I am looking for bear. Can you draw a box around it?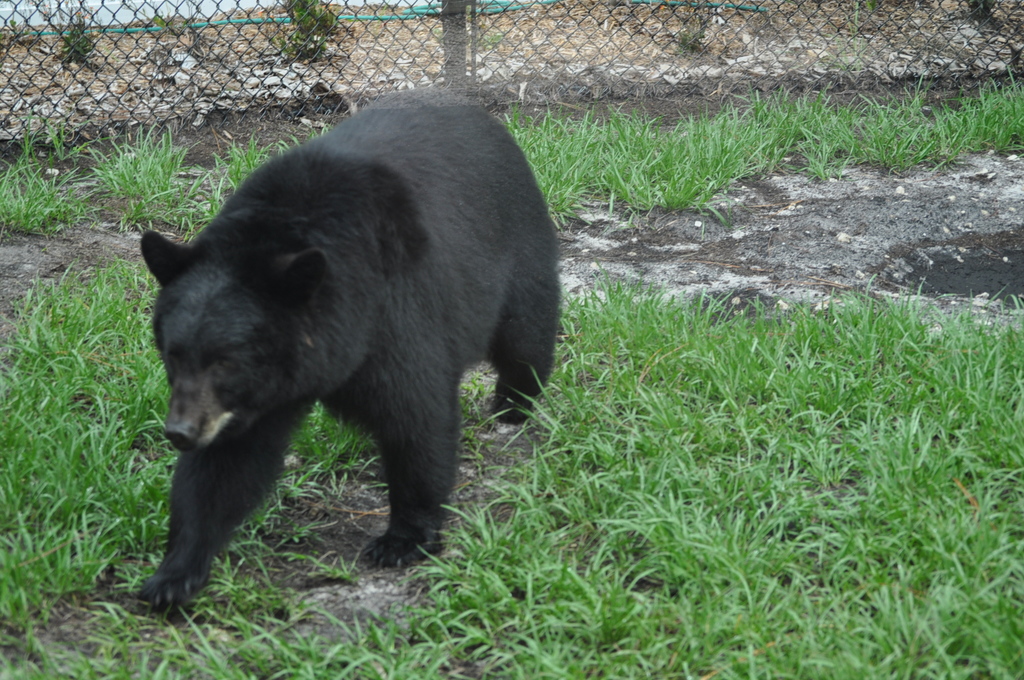
Sure, the bounding box is <box>132,85,563,620</box>.
